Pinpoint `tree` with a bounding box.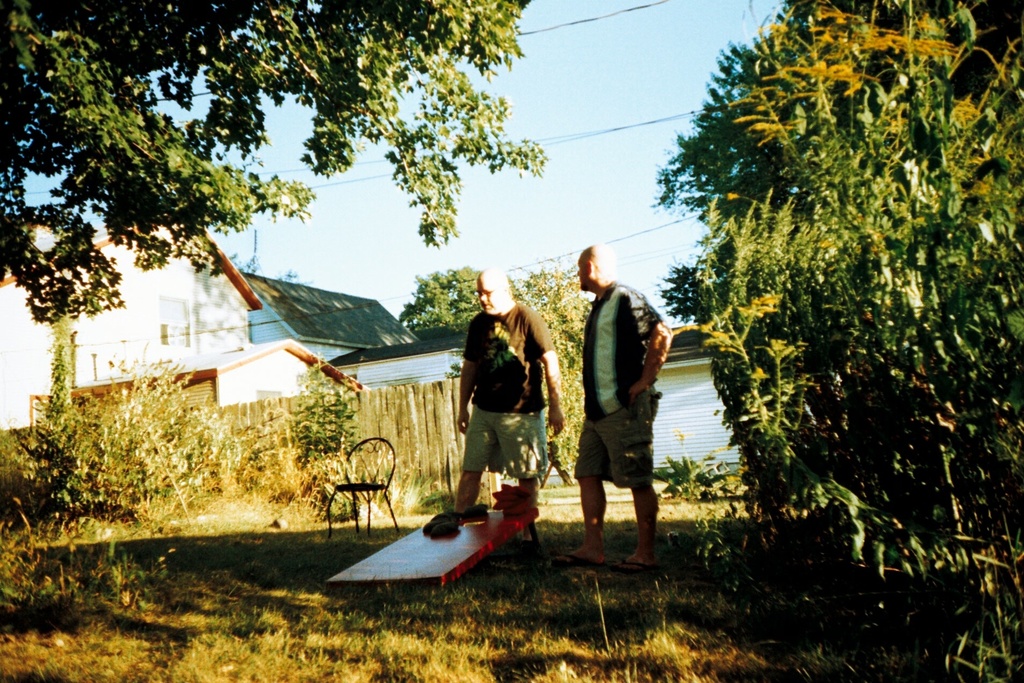
select_region(495, 263, 605, 495).
